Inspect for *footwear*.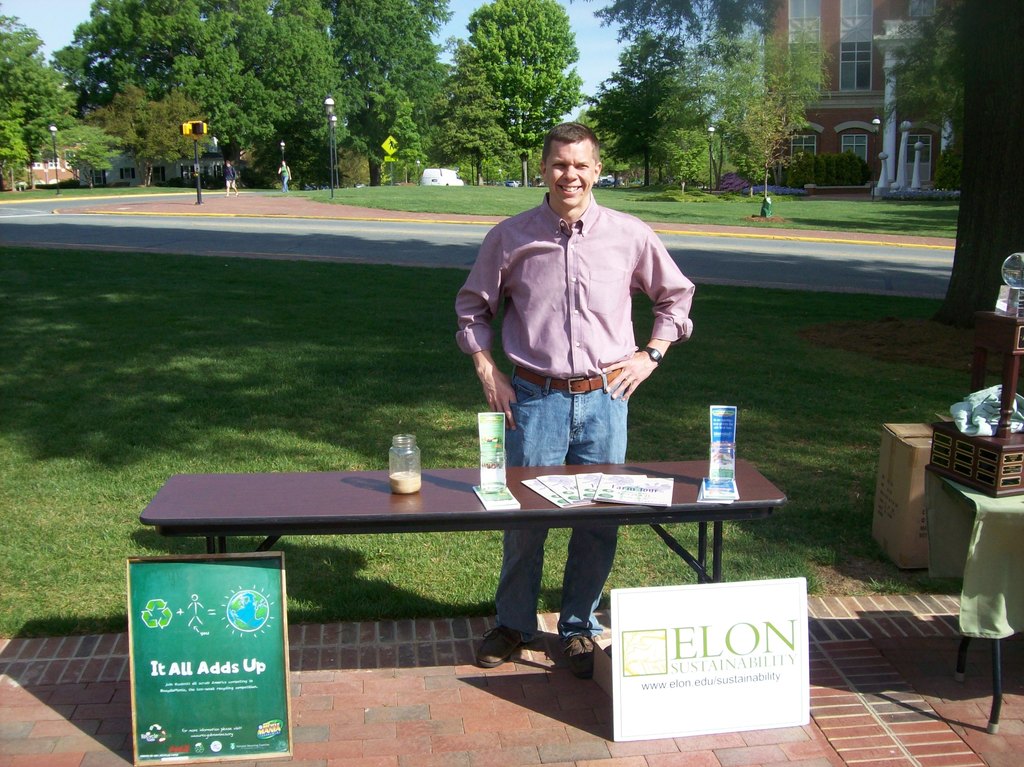
Inspection: x1=563 y1=629 x2=593 y2=678.
